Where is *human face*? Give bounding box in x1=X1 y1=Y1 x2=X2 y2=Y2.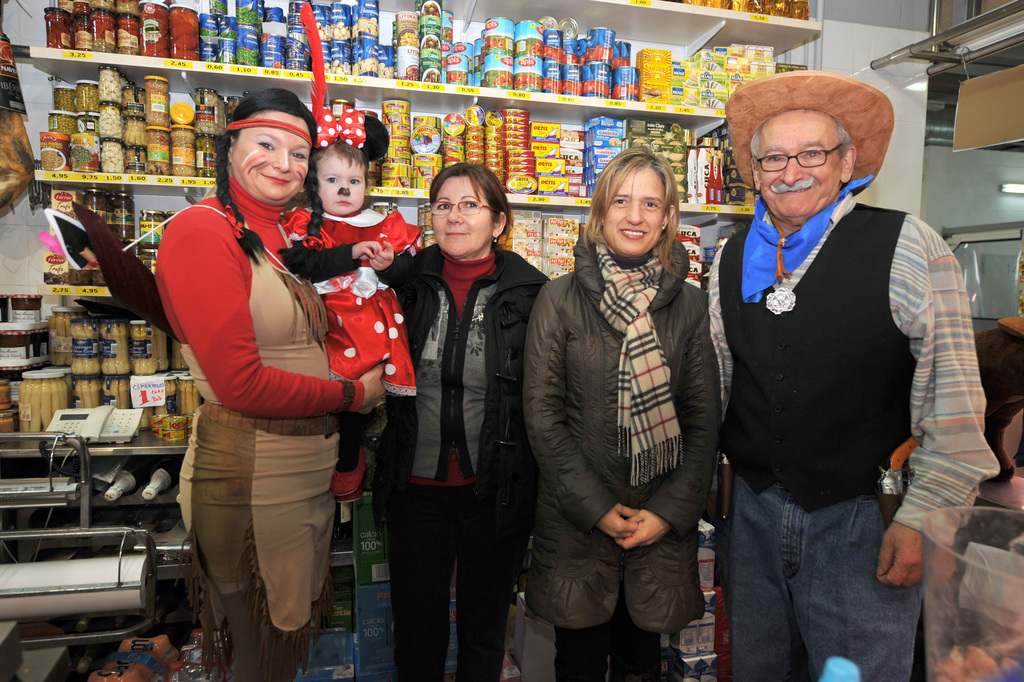
x1=316 y1=149 x2=367 y2=215.
